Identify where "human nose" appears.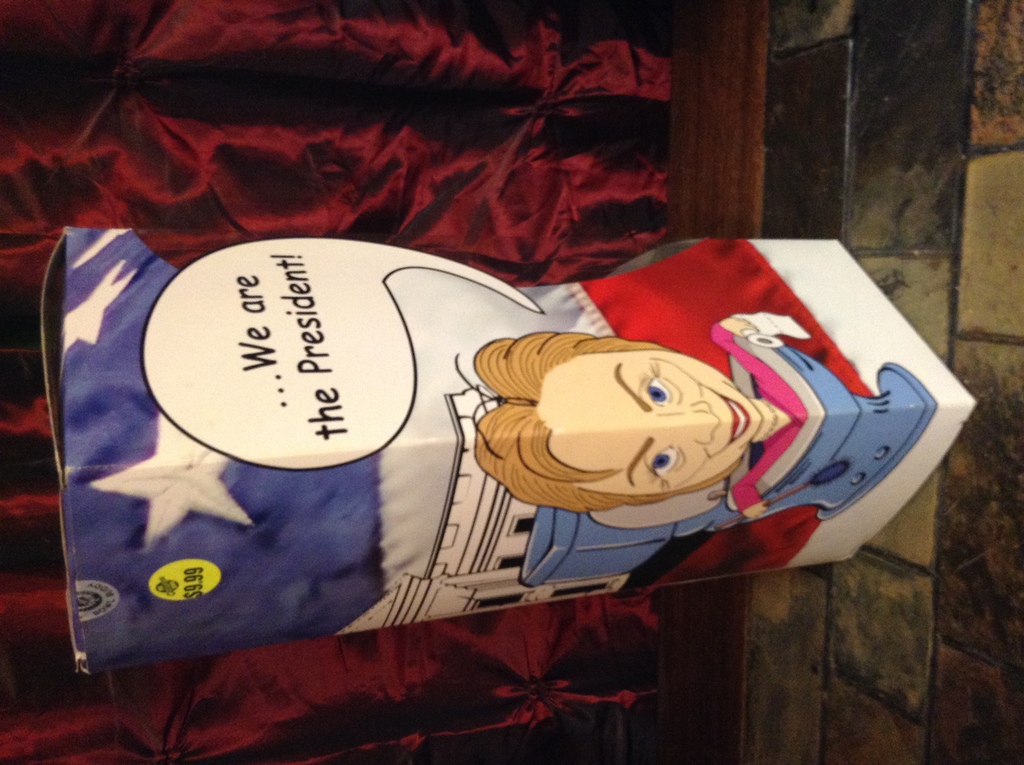
Appears at select_region(659, 399, 716, 442).
